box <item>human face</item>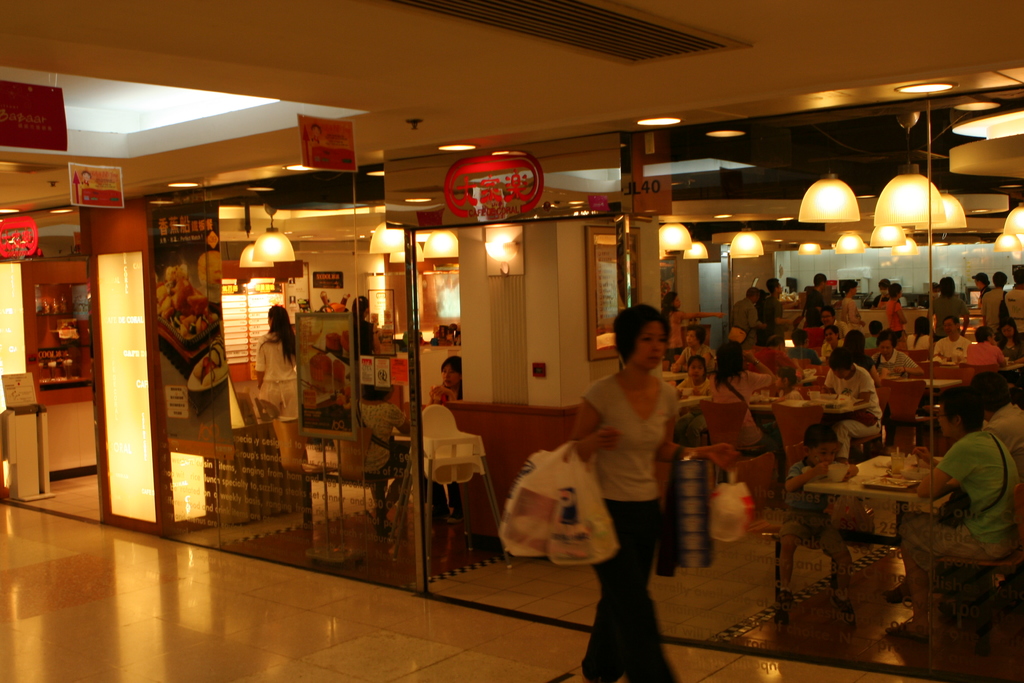
box(824, 327, 837, 342)
